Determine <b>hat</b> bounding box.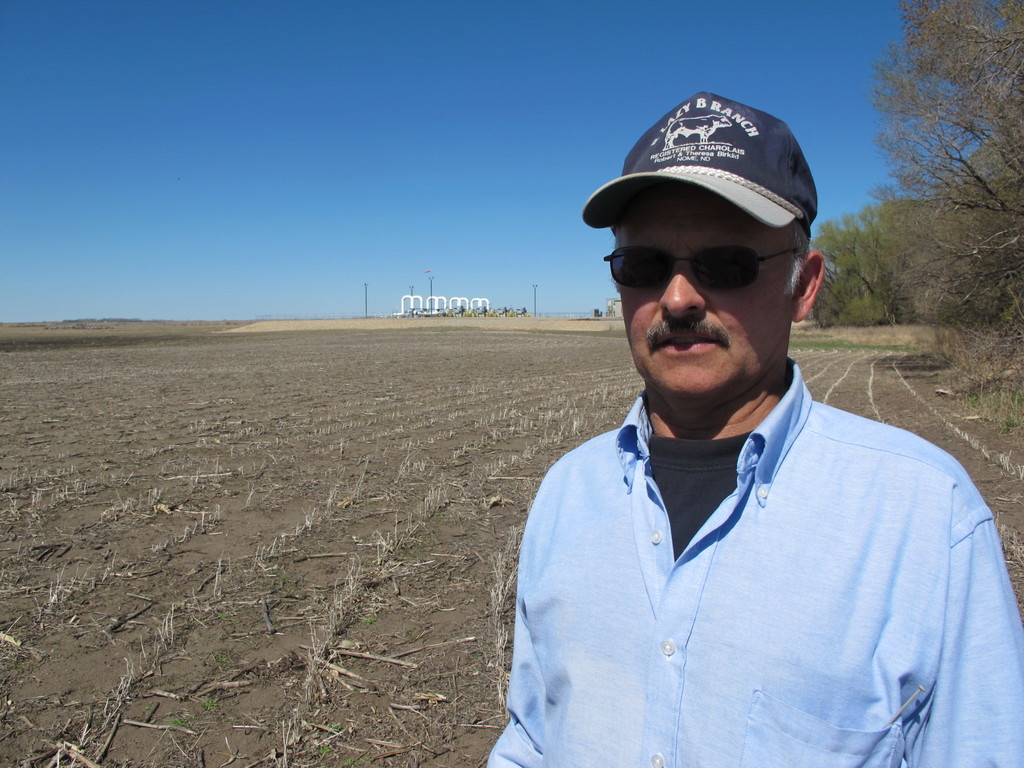
Determined: <box>584,92,822,236</box>.
